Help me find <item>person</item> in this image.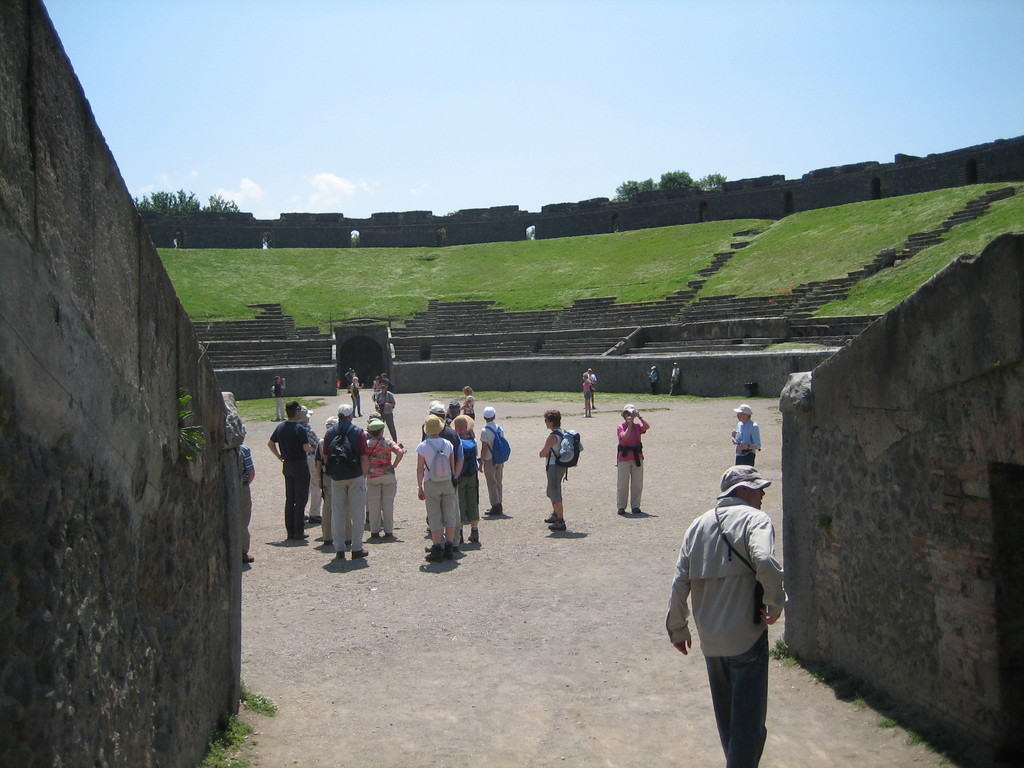
Found it: x1=266 y1=376 x2=292 y2=420.
